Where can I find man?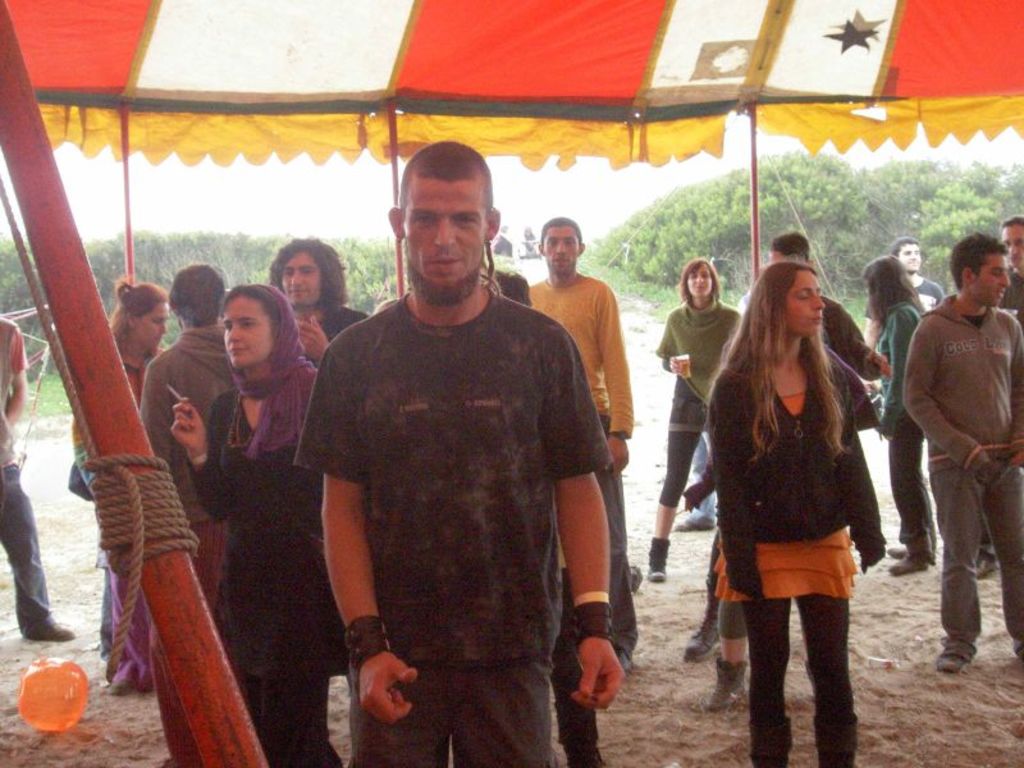
You can find it at rect(0, 316, 83, 641).
